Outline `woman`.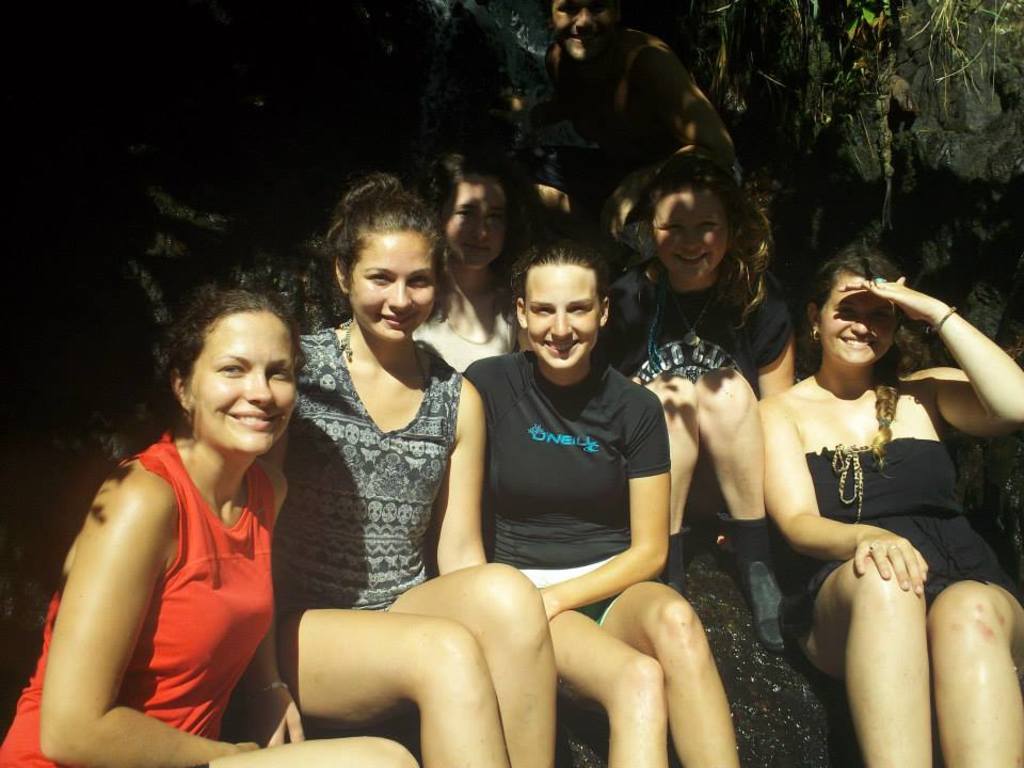
Outline: 48,262,330,764.
